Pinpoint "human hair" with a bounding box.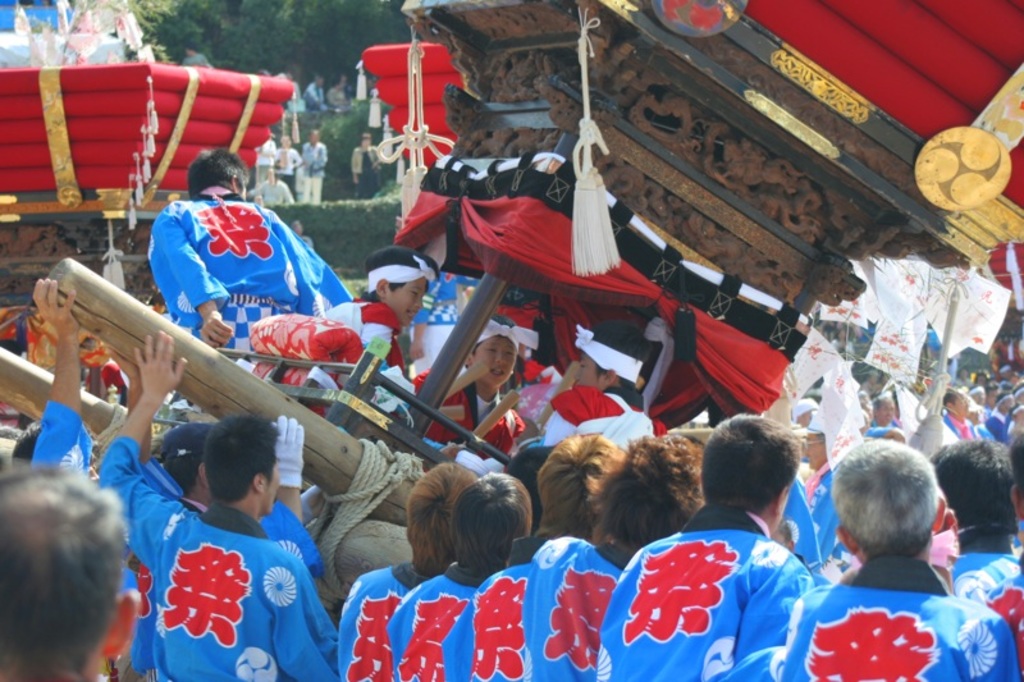
locate(694, 411, 803, 516).
